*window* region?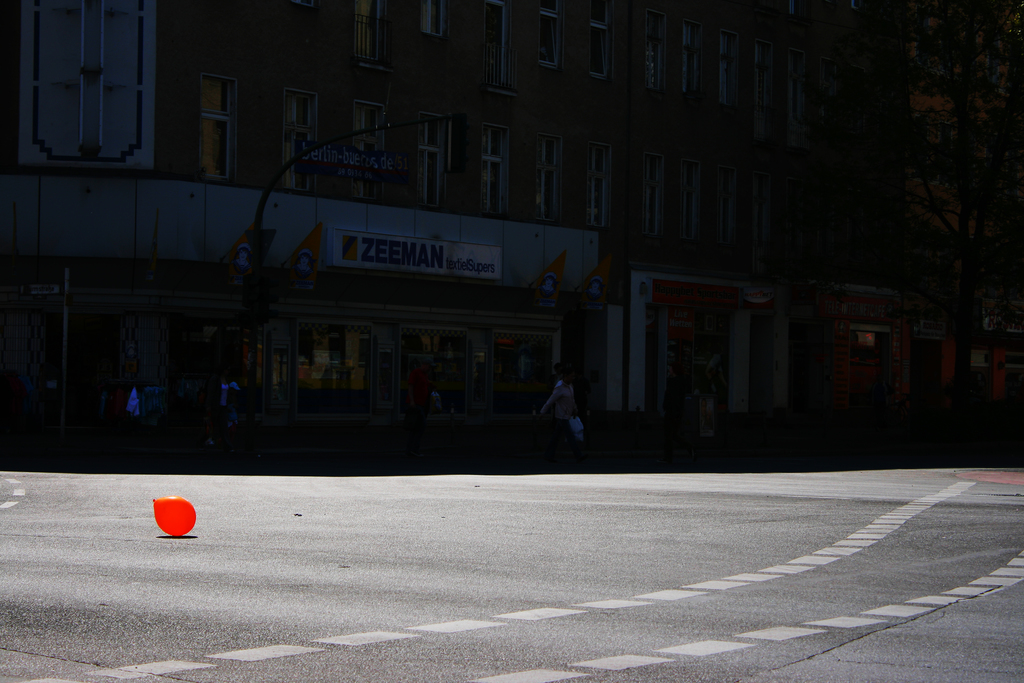
left=588, top=143, right=611, bottom=226
